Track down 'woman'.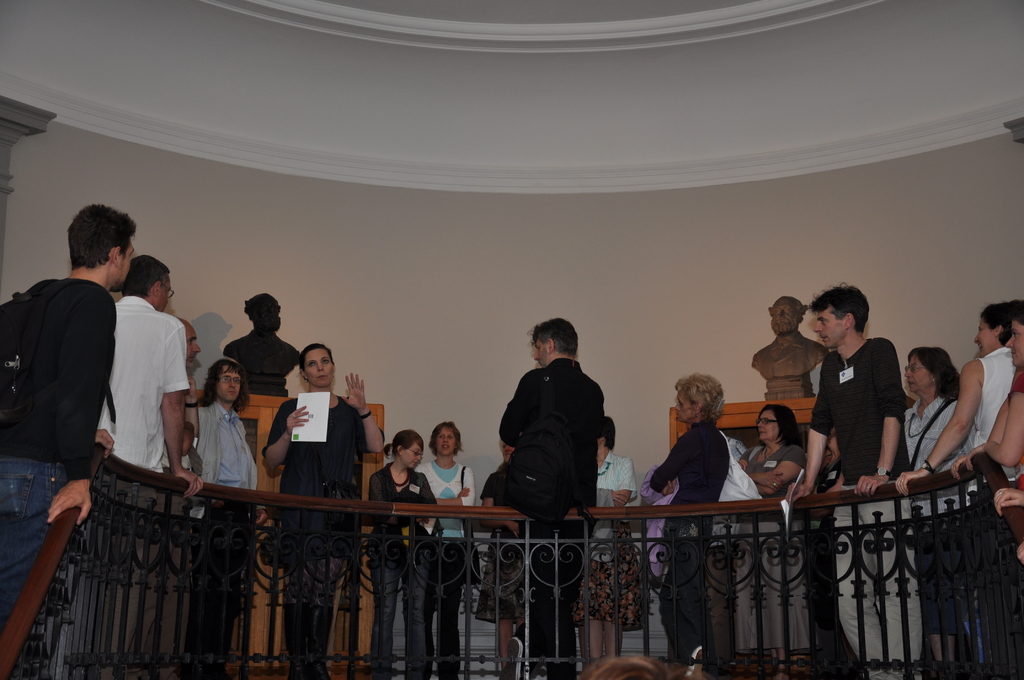
Tracked to x1=738 y1=407 x2=813 y2=676.
